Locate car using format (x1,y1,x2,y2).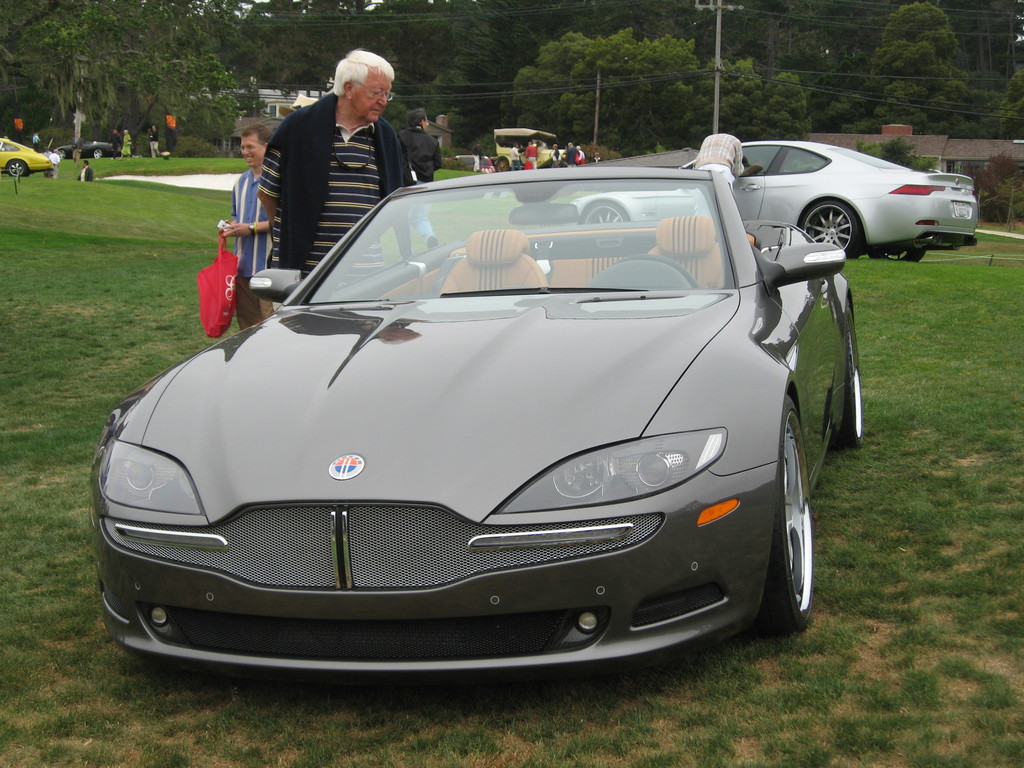
(94,154,856,687).
